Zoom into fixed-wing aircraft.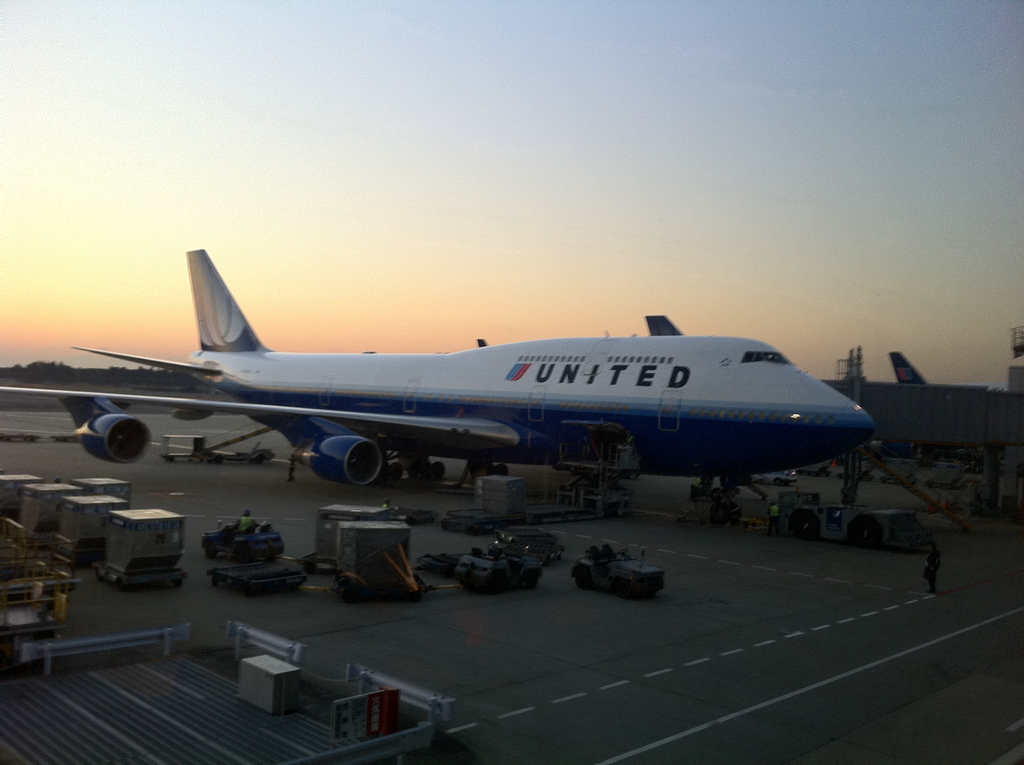
Zoom target: Rect(0, 245, 885, 524).
